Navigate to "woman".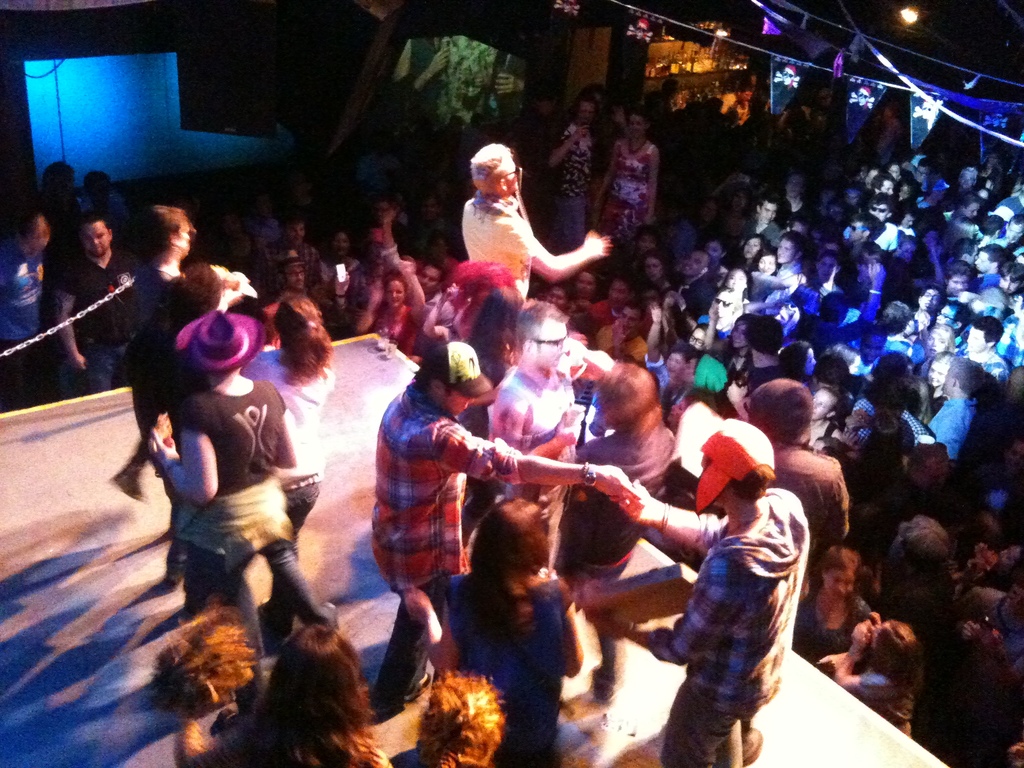
Navigation target: rect(241, 294, 333, 639).
